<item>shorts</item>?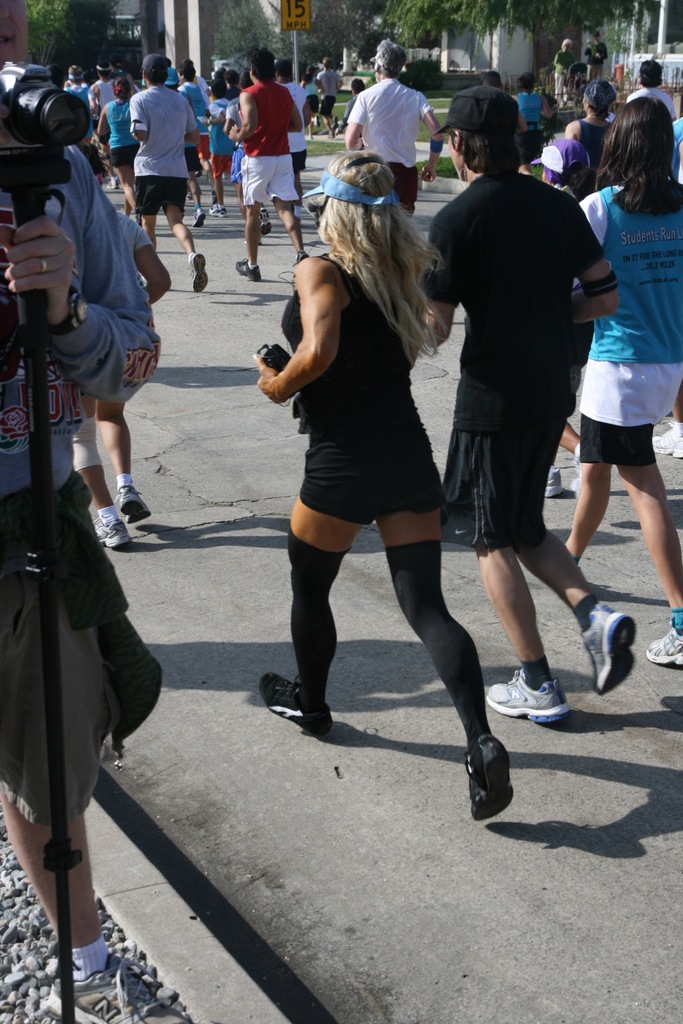
bbox(213, 154, 232, 177)
